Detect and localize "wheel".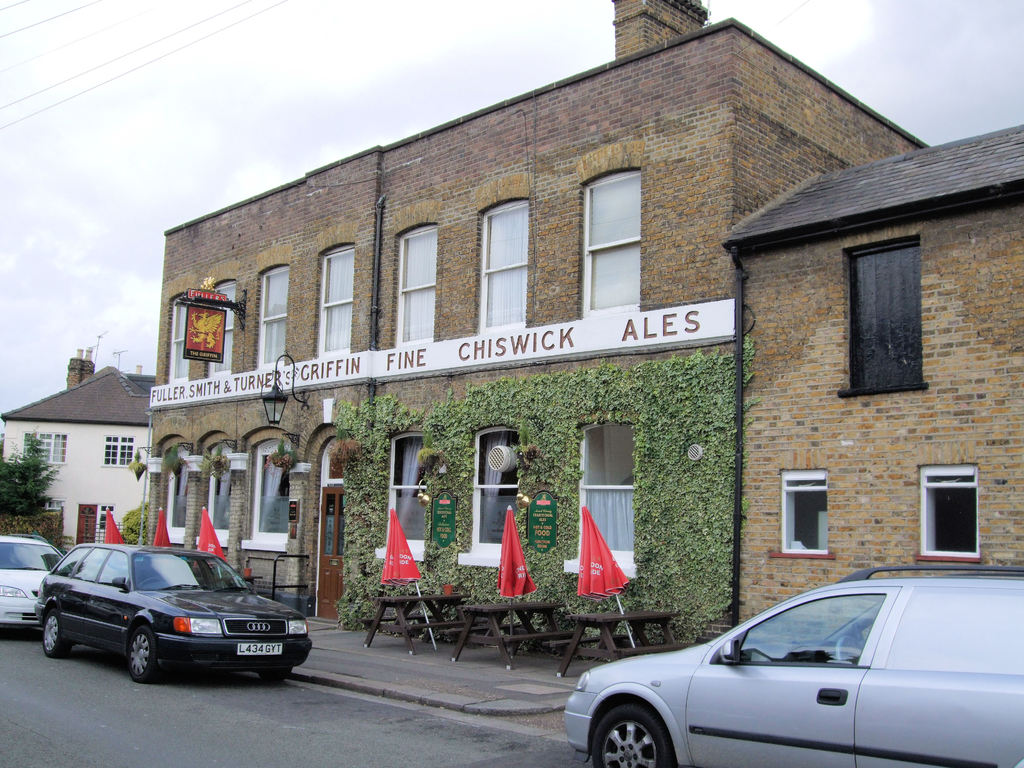
Localized at 260,664,292,682.
